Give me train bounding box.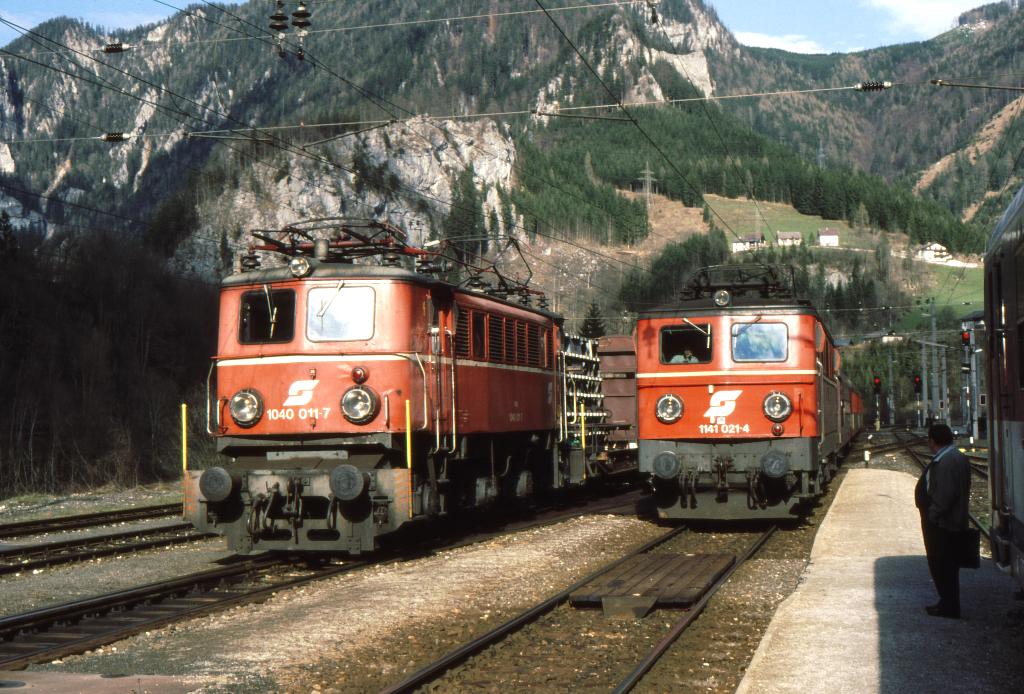
(left=191, top=222, right=643, bottom=556).
